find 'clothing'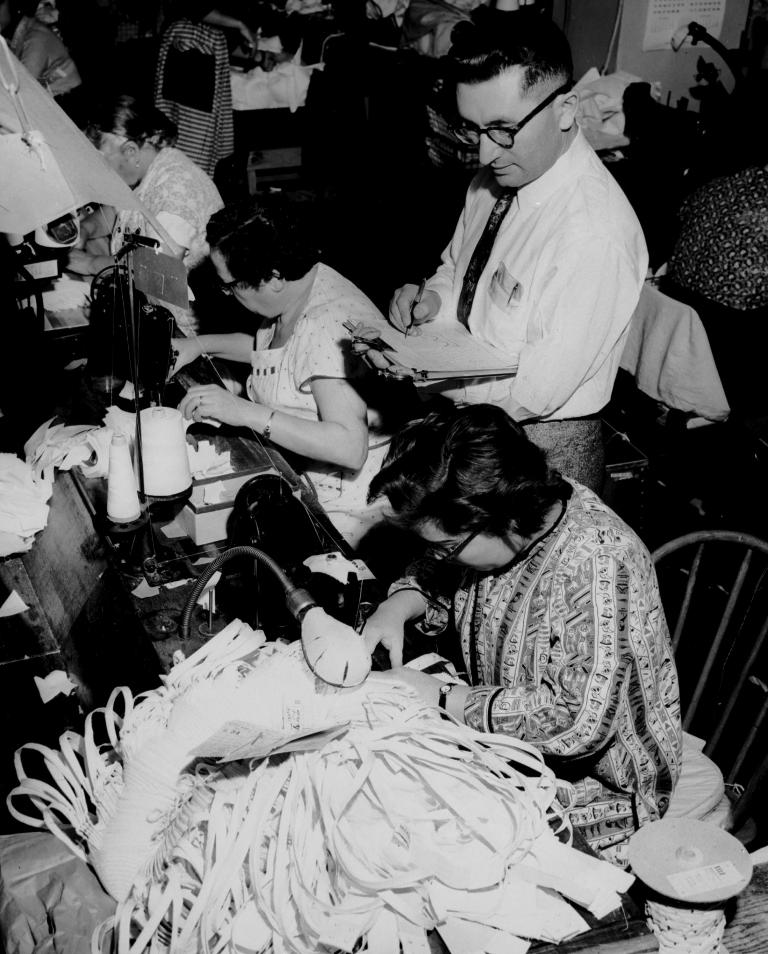
bbox=(406, 168, 657, 422)
